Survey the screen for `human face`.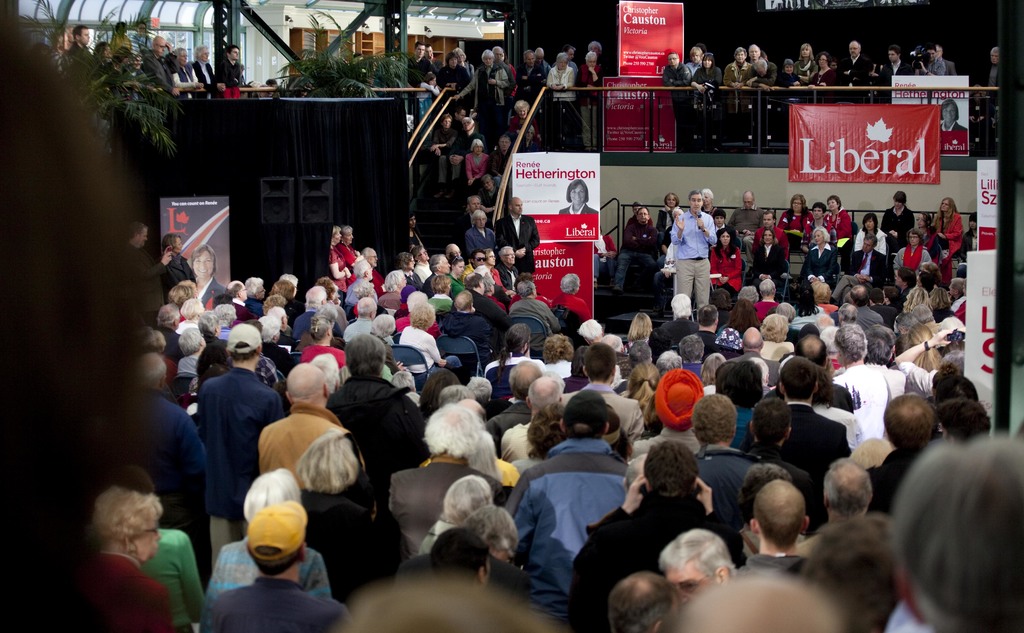
Survey found: {"x1": 940, "y1": 199, "x2": 948, "y2": 212}.
